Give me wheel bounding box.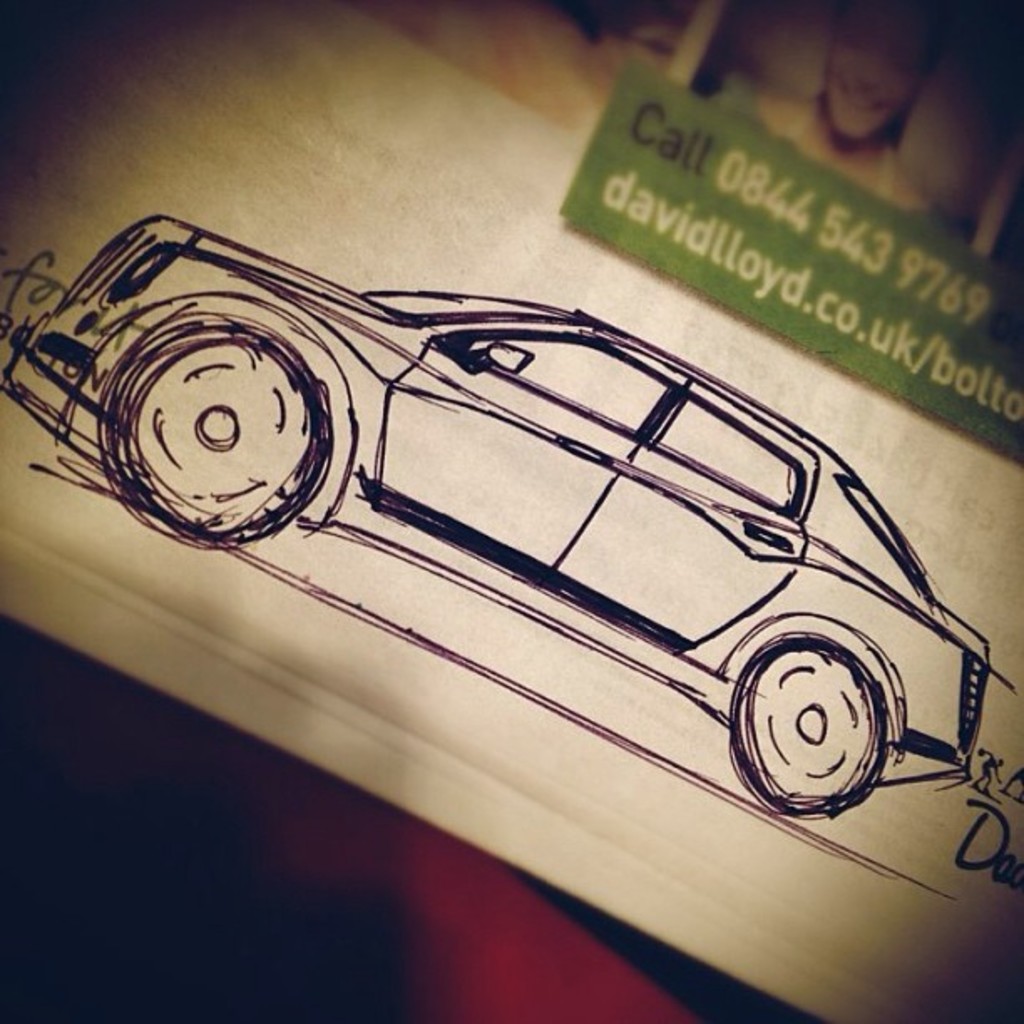
<bbox>97, 323, 348, 544</bbox>.
